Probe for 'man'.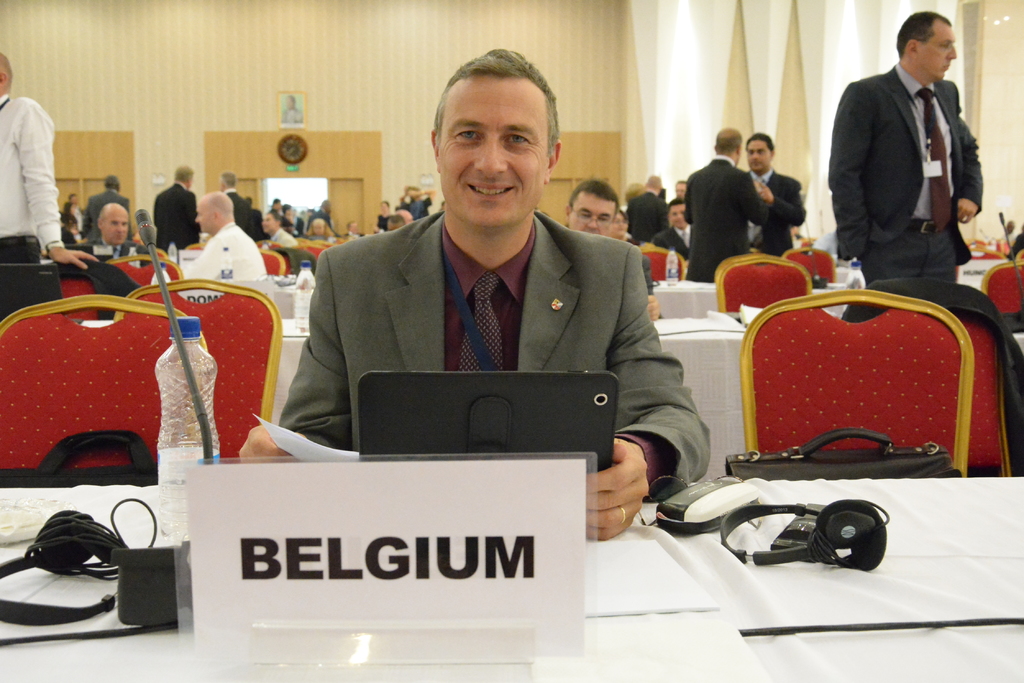
Probe result: 684, 127, 772, 281.
